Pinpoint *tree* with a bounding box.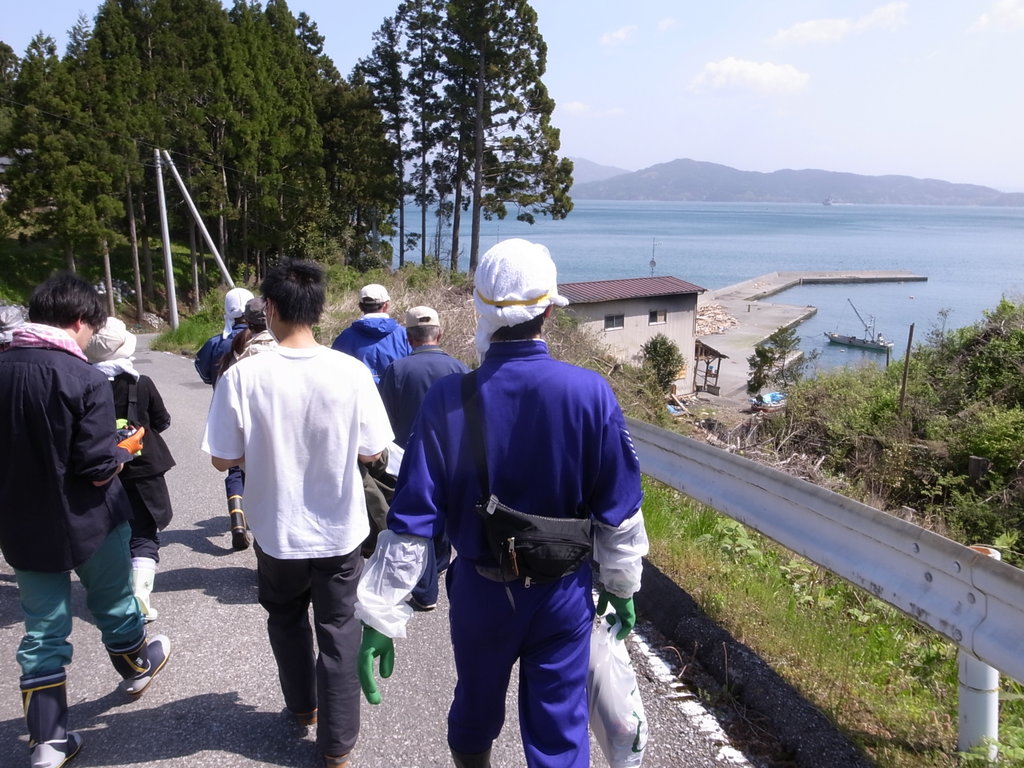
<bbox>412, 0, 461, 267</bbox>.
